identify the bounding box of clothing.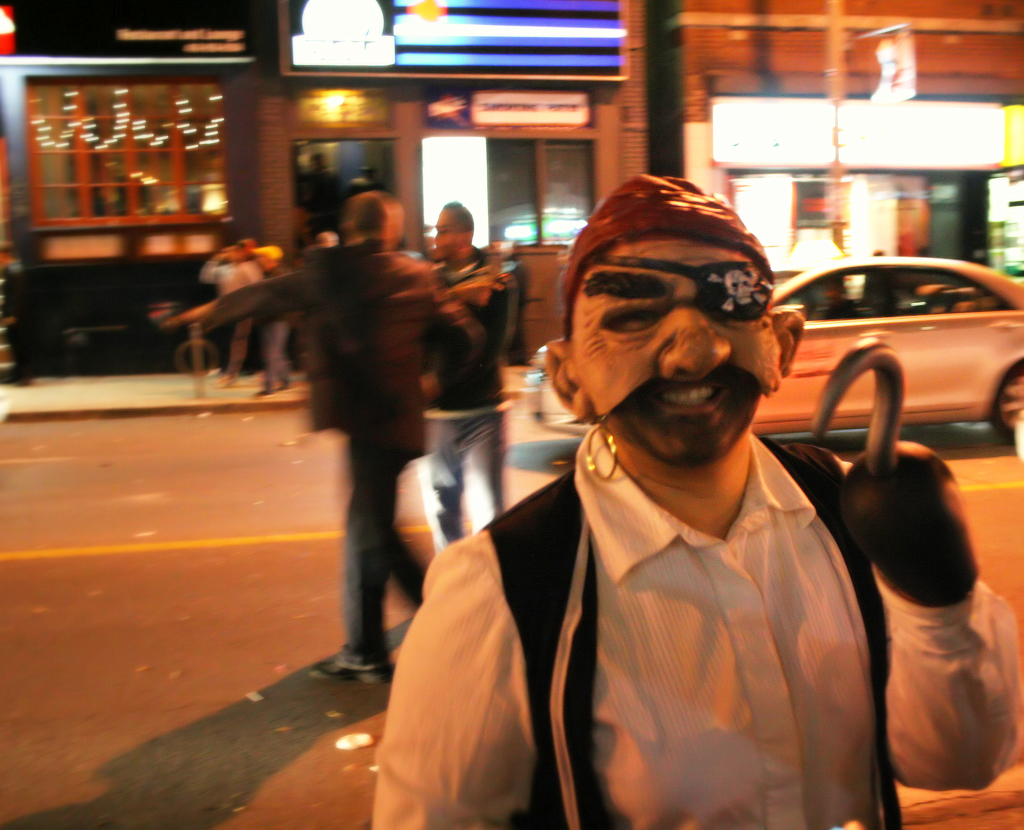
(262,257,298,383).
